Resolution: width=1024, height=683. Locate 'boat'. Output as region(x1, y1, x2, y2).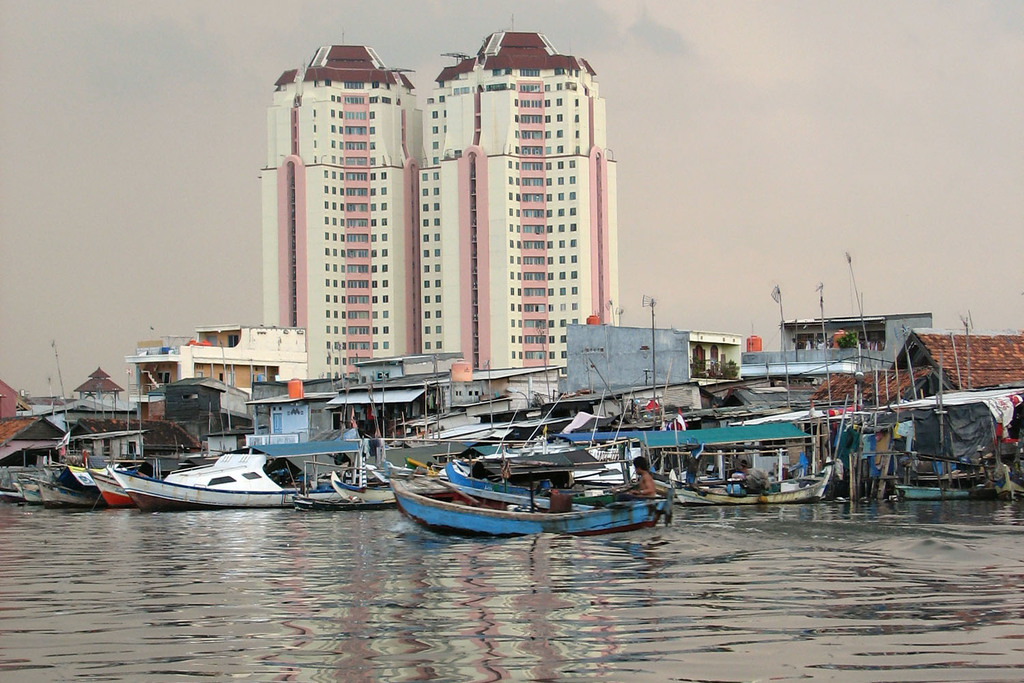
region(375, 401, 679, 540).
